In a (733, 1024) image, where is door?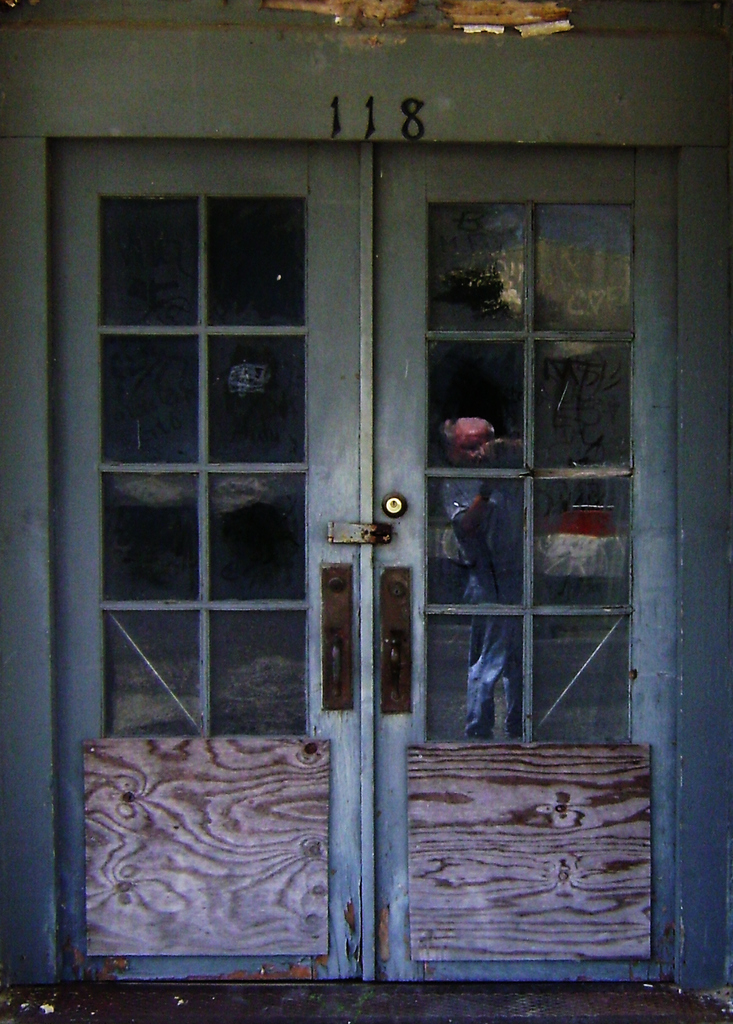
(121,84,674,999).
